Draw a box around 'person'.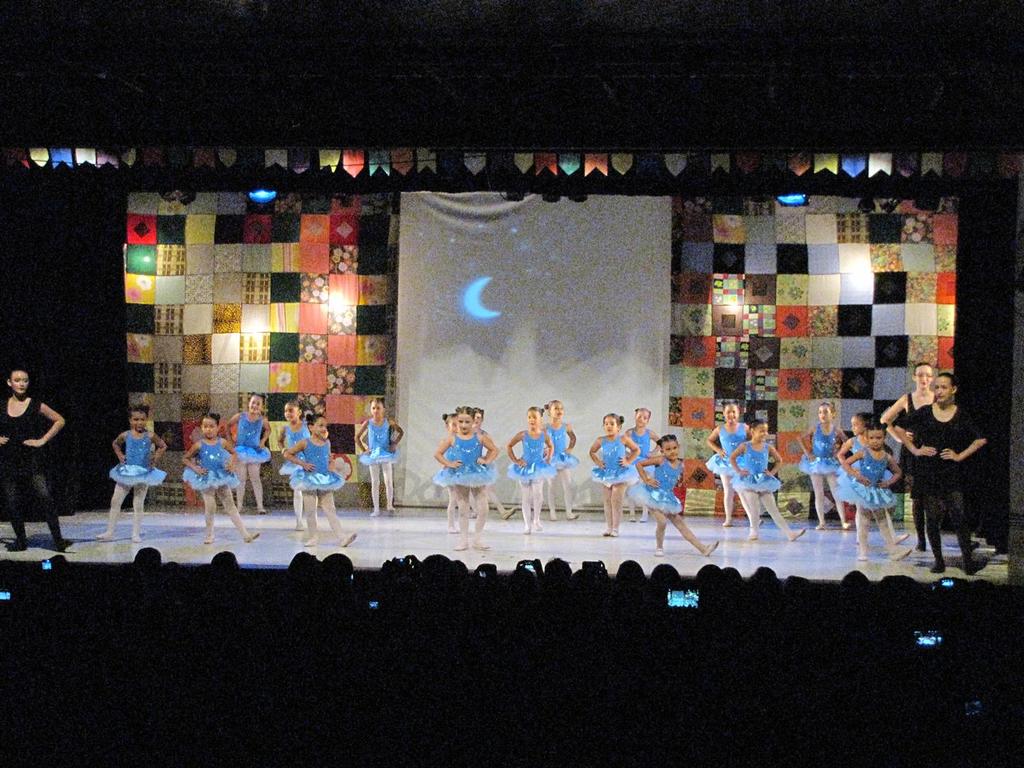
left=0, top=366, right=63, bottom=548.
